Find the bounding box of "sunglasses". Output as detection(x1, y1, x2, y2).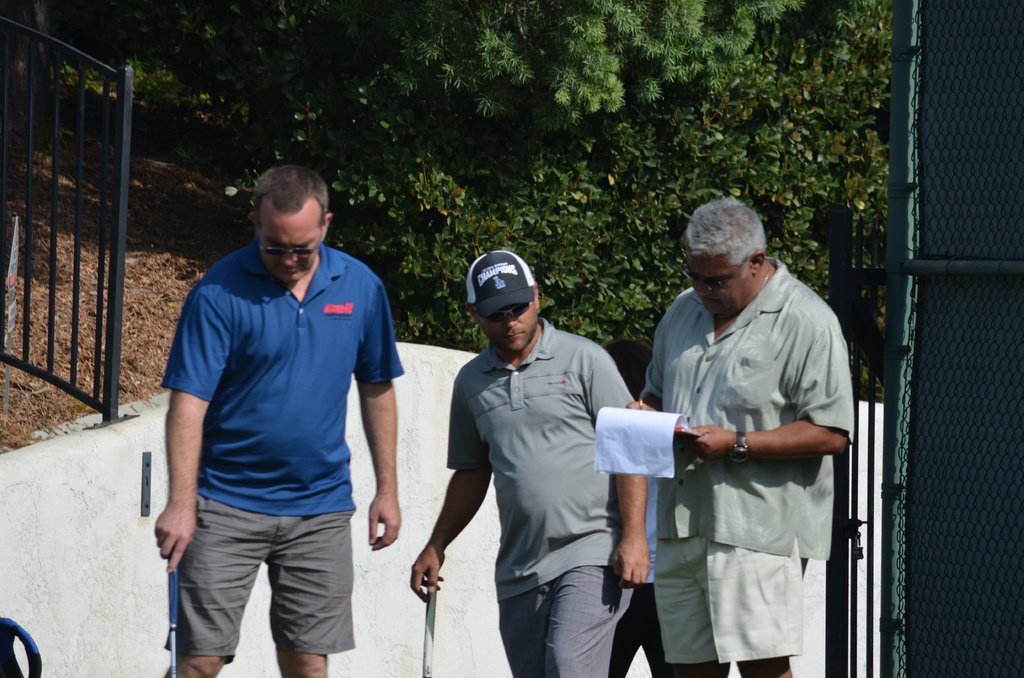
detection(483, 305, 531, 328).
